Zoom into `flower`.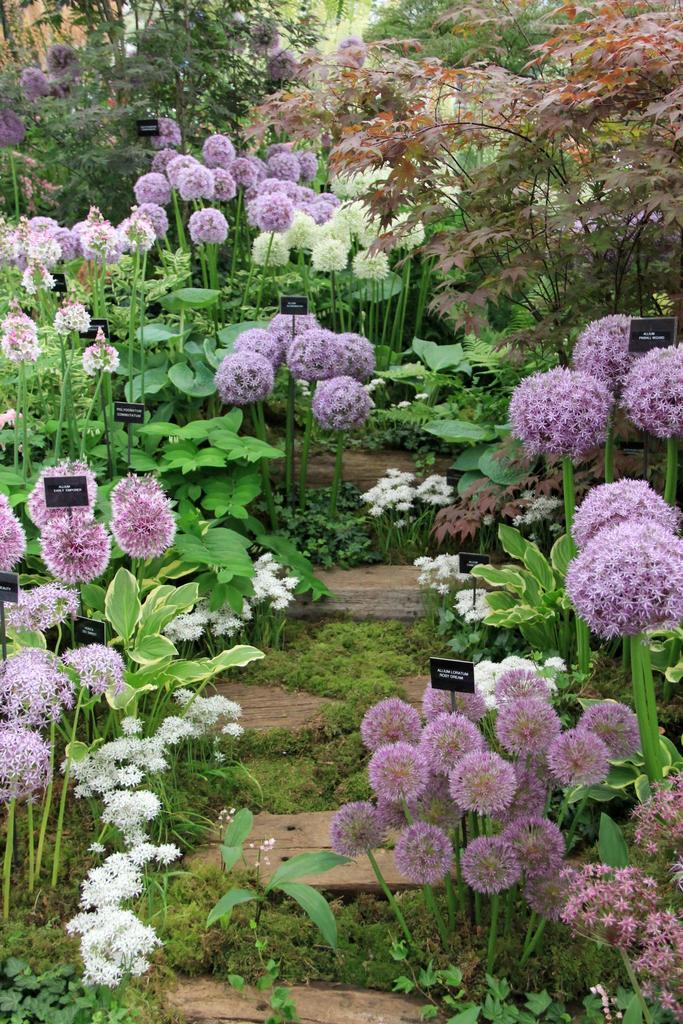
Zoom target: <region>488, 702, 567, 764</region>.
